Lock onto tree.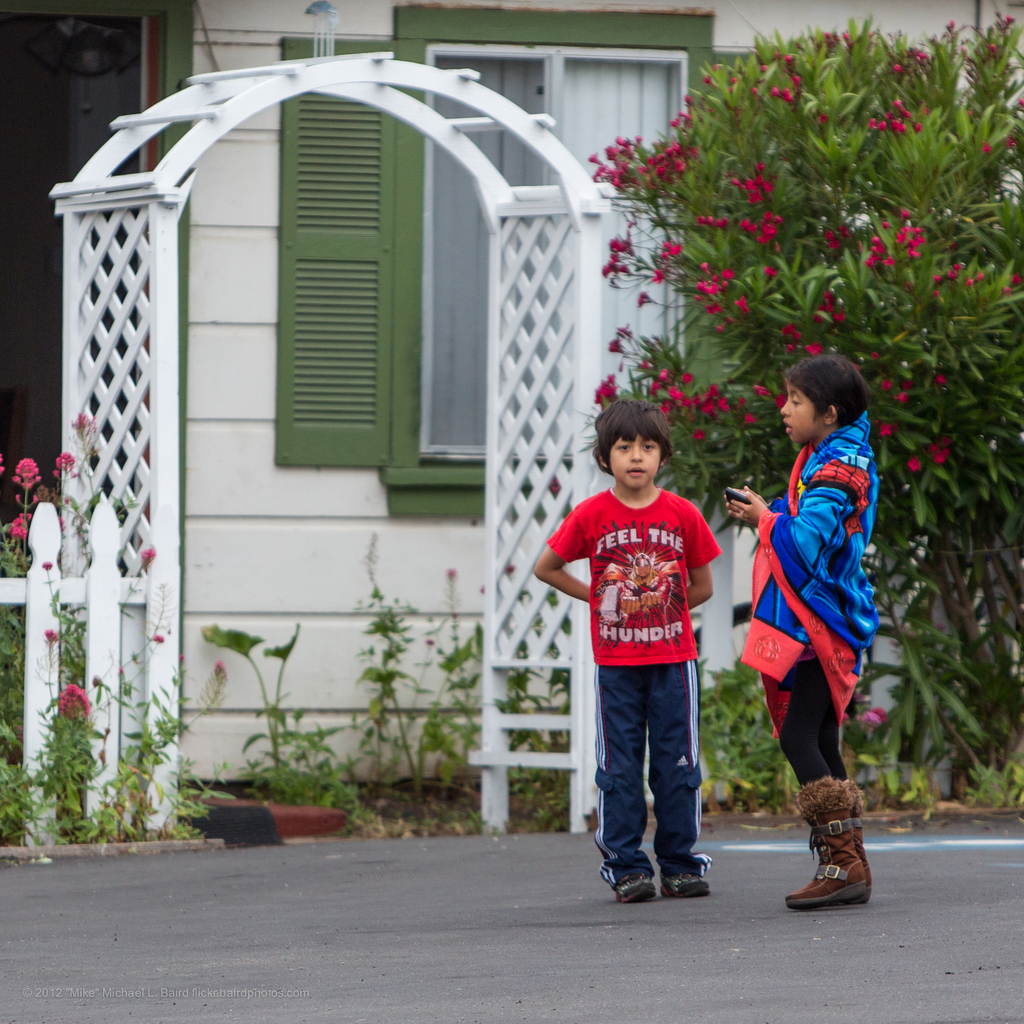
Locked: box(612, 25, 1023, 784).
